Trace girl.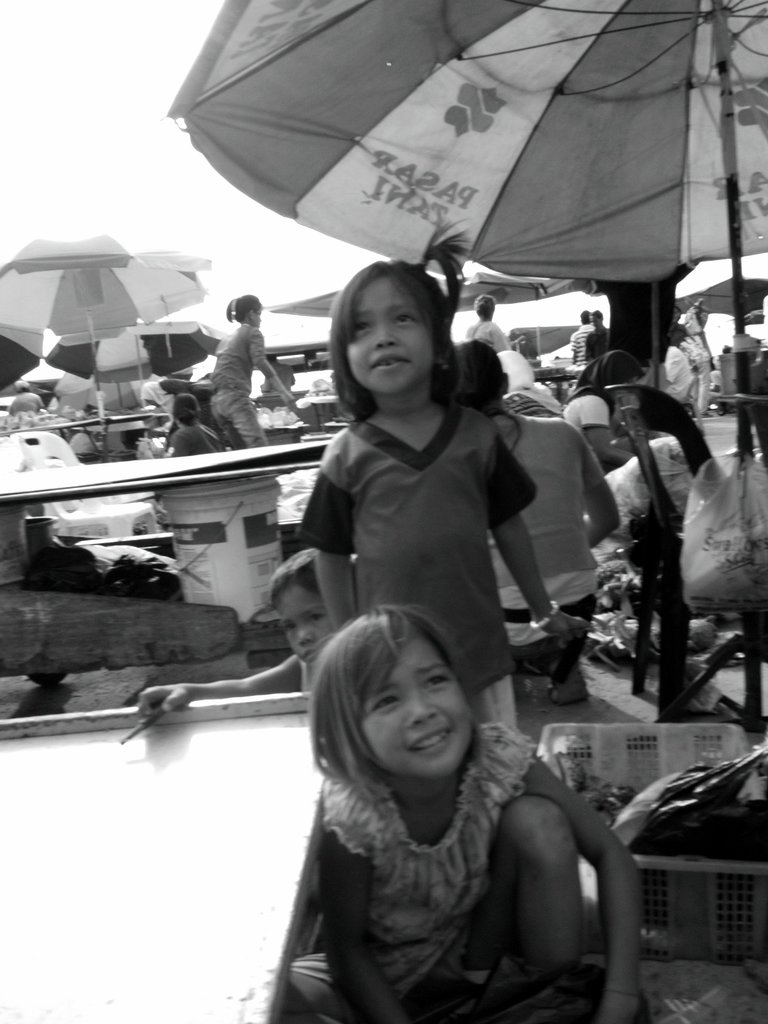
Traced to crop(288, 608, 650, 1023).
